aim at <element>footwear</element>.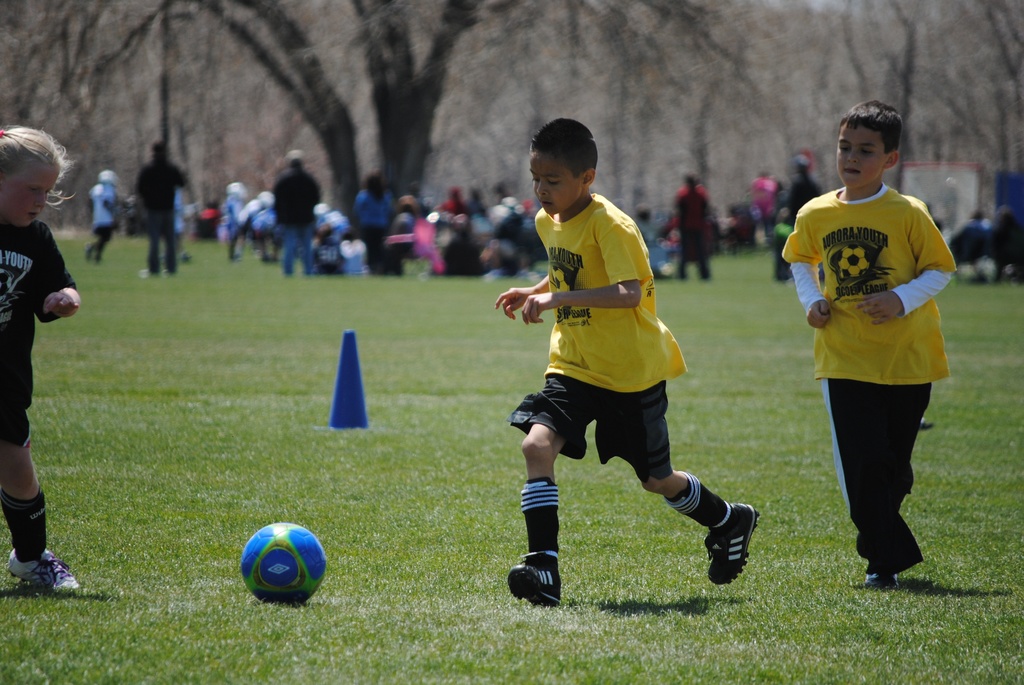
Aimed at bbox(140, 267, 154, 278).
